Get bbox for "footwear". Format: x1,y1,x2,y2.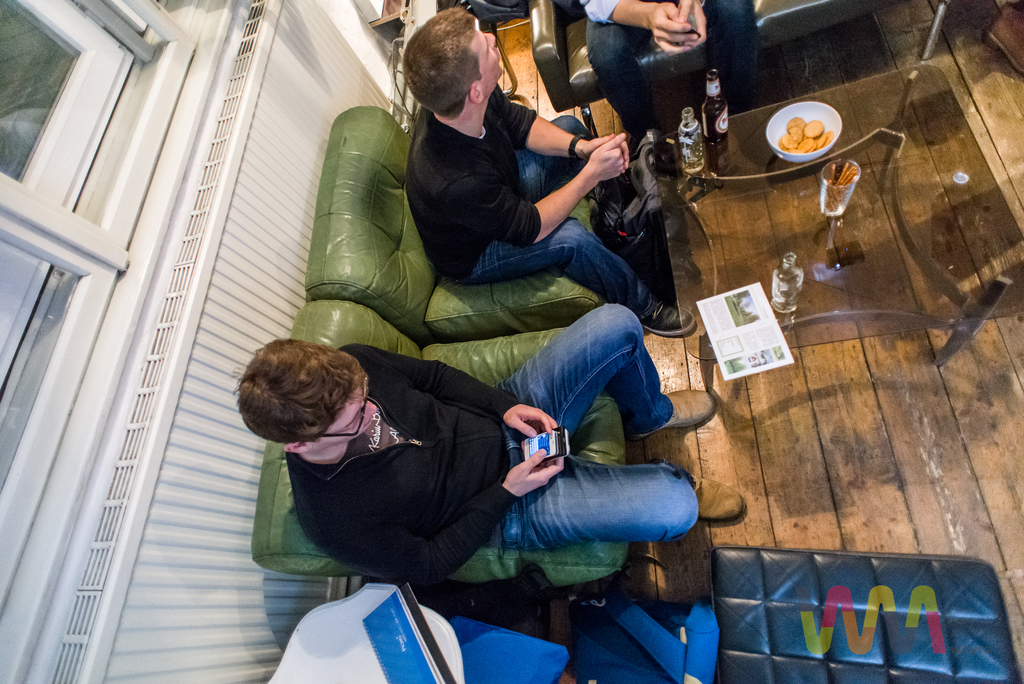
634,387,720,443.
